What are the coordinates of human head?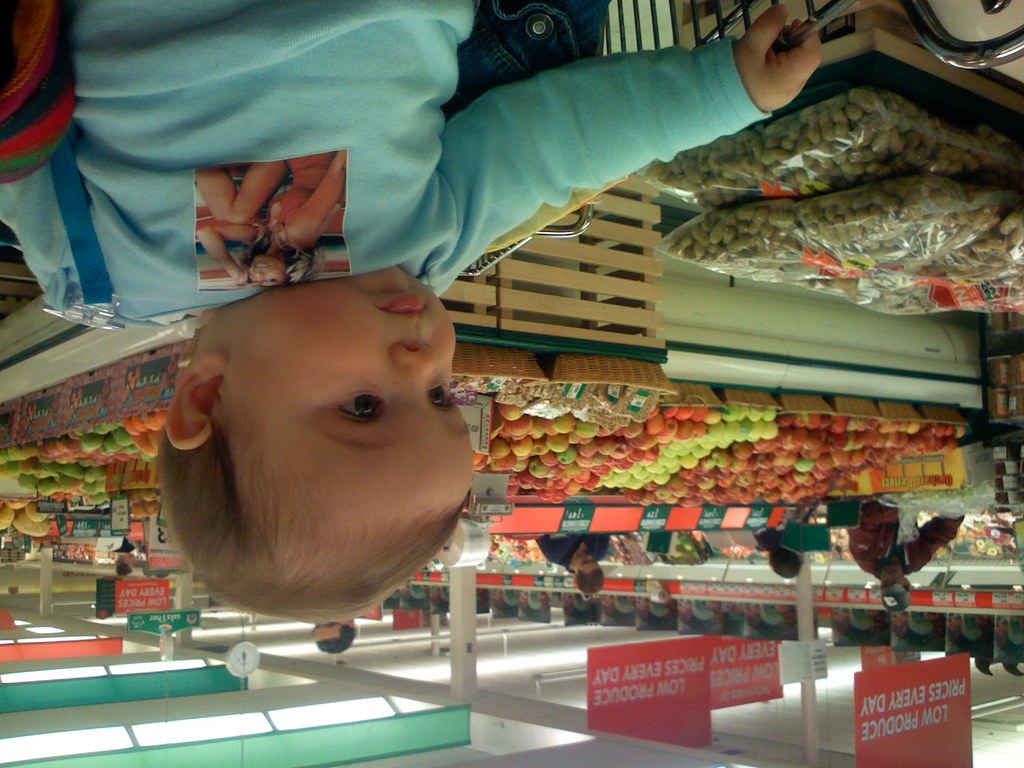
312,620,359,657.
